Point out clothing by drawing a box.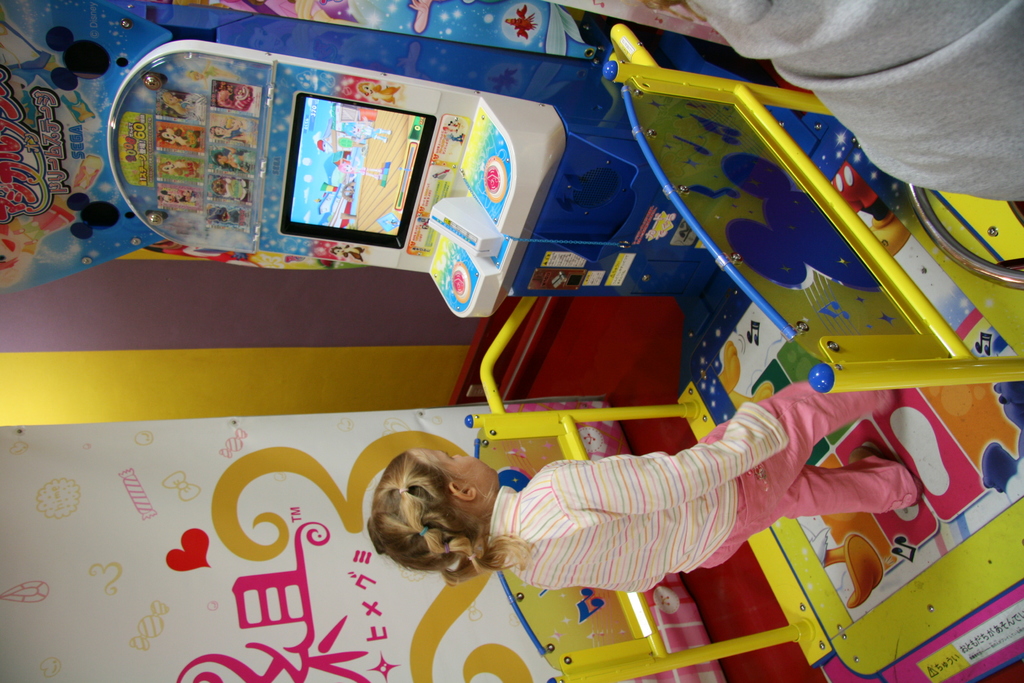
<region>685, 0, 1023, 204</region>.
